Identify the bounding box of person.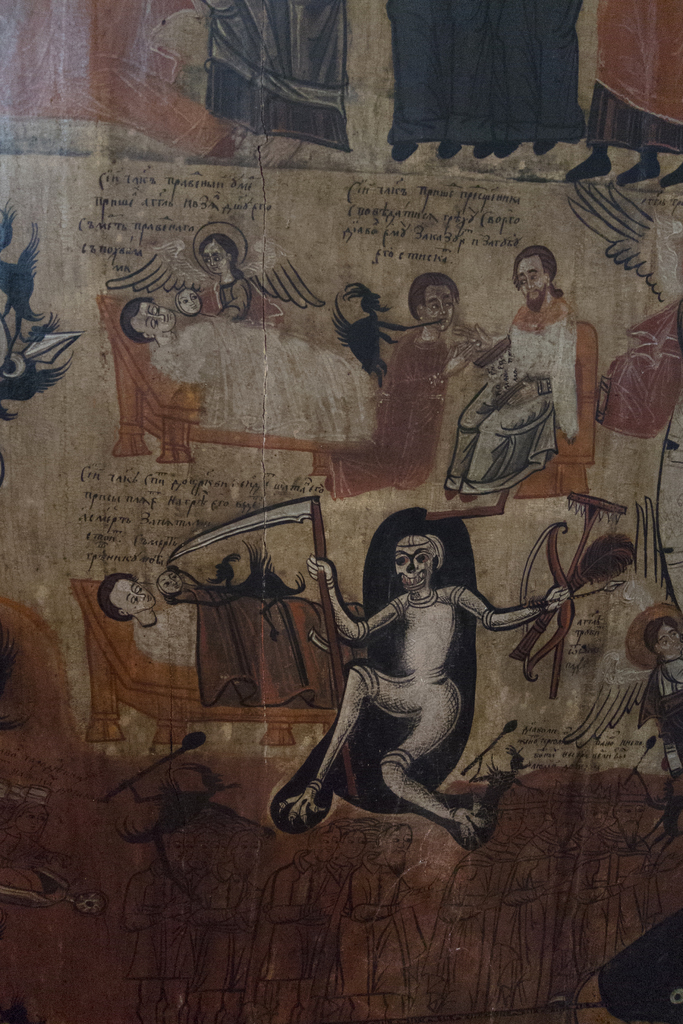
detection(334, 283, 384, 365).
